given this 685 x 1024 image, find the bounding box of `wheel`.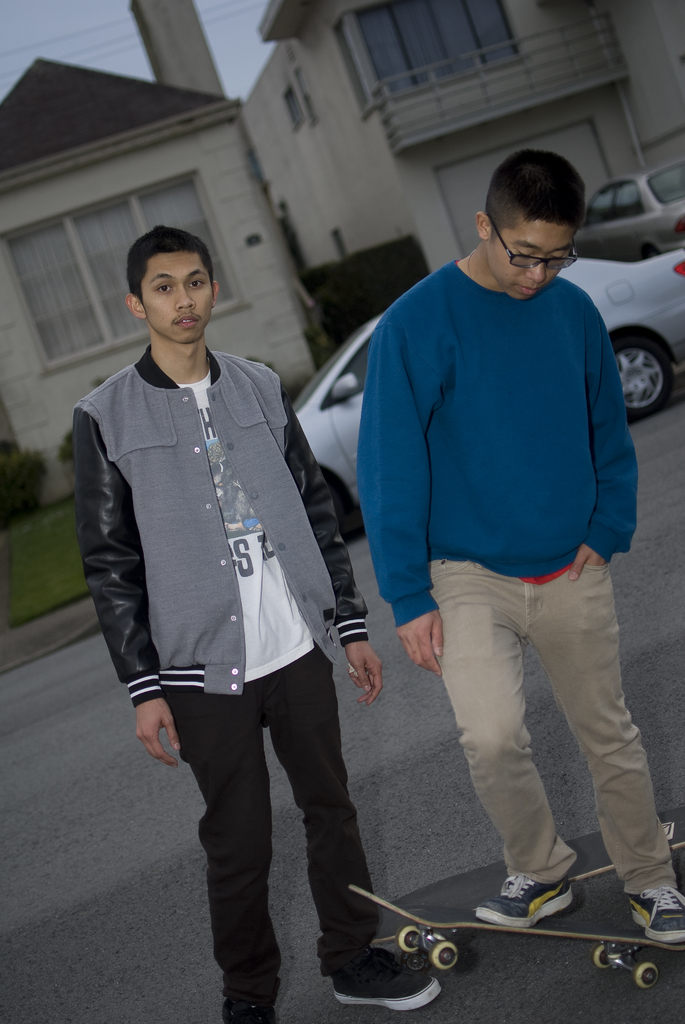
x1=607, y1=331, x2=682, y2=425.
